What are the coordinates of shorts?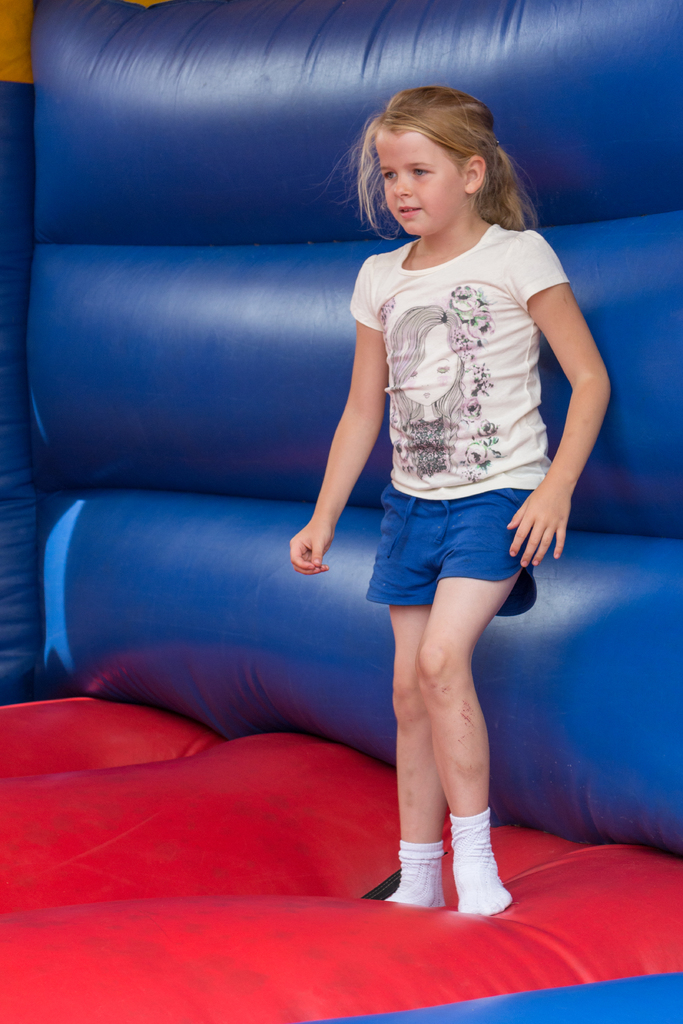
<bbox>359, 499, 557, 600</bbox>.
